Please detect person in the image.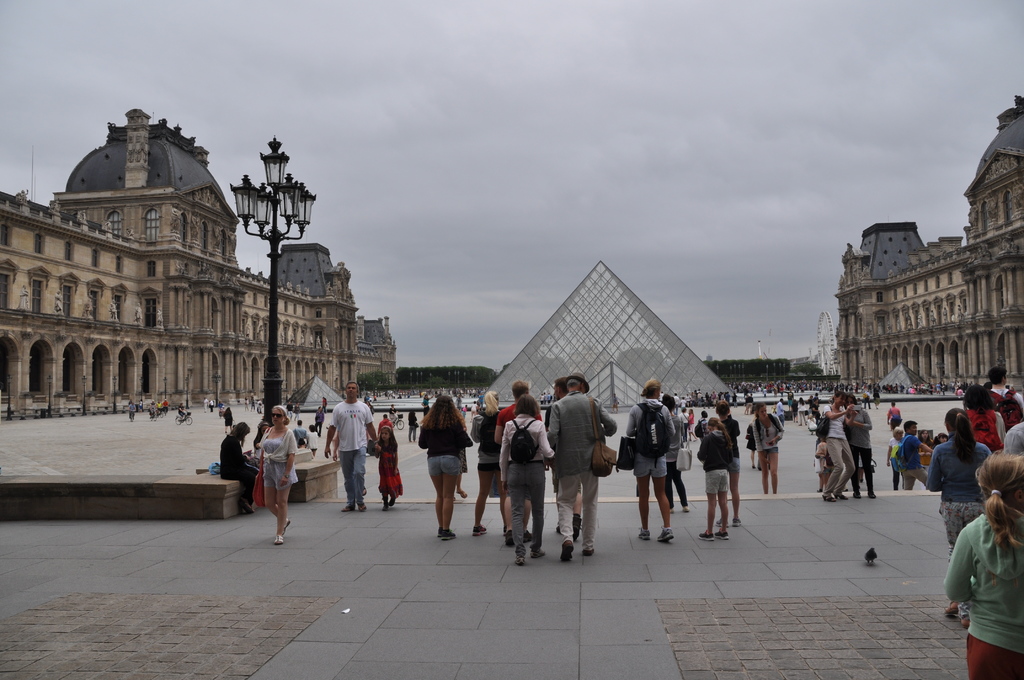
[left=320, top=377, right=379, bottom=515].
